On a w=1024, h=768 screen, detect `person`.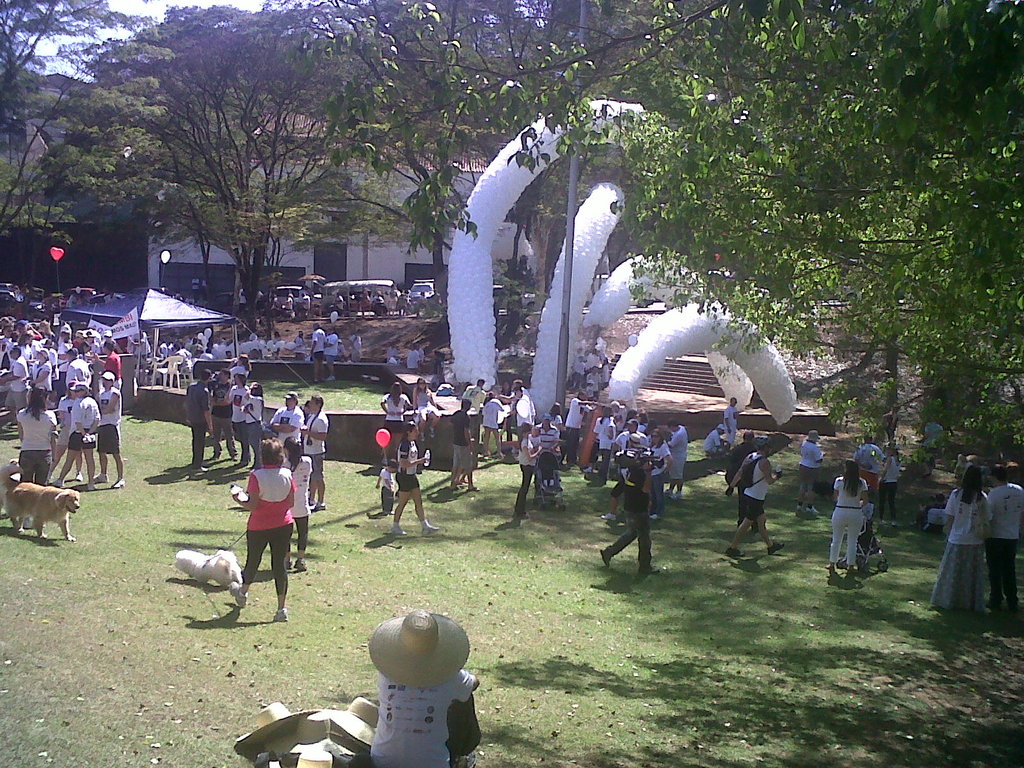
991,458,1022,610.
